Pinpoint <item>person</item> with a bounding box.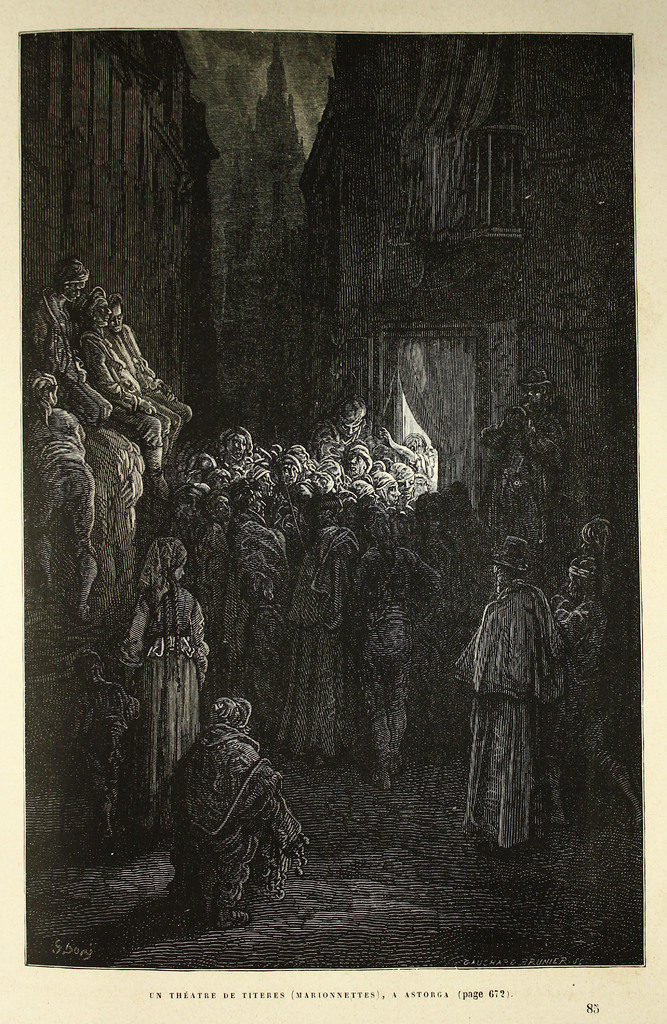
locate(357, 508, 443, 780).
